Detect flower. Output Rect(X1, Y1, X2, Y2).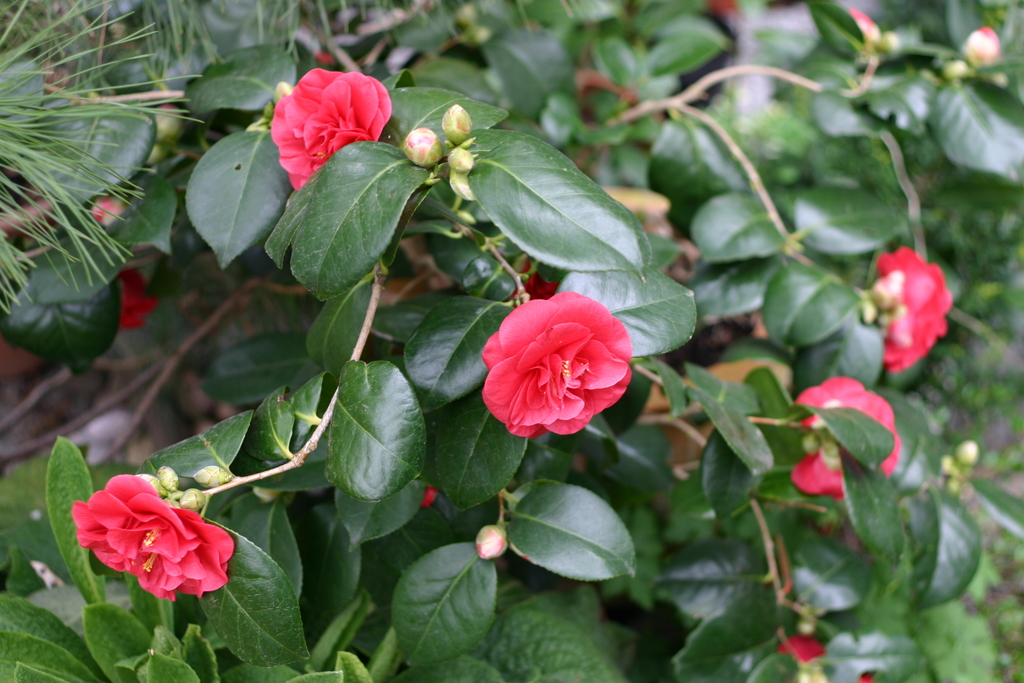
Rect(705, 358, 796, 400).
